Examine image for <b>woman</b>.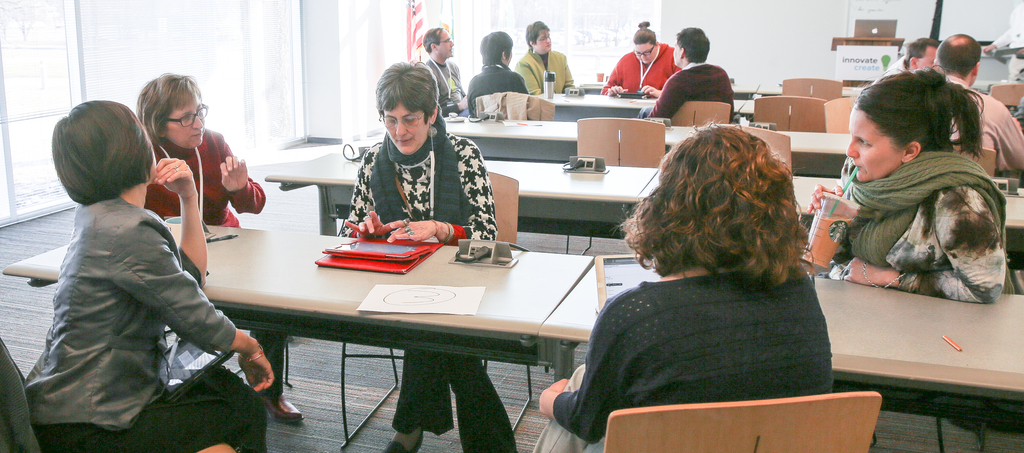
Examination result: <box>807,71,1010,308</box>.
